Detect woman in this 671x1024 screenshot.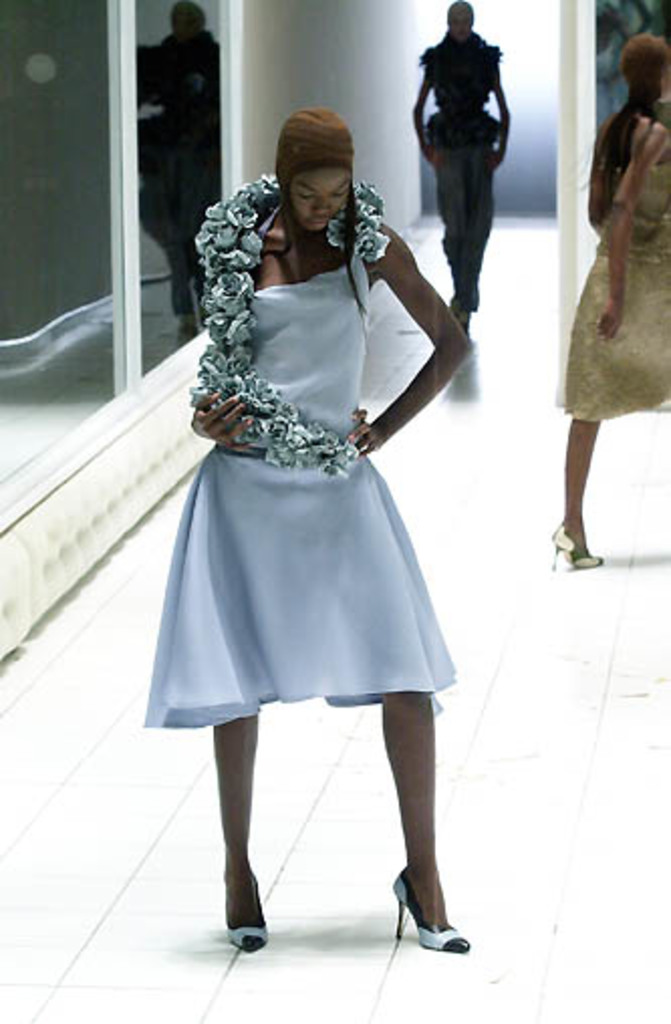
Detection: crop(401, 0, 508, 341).
